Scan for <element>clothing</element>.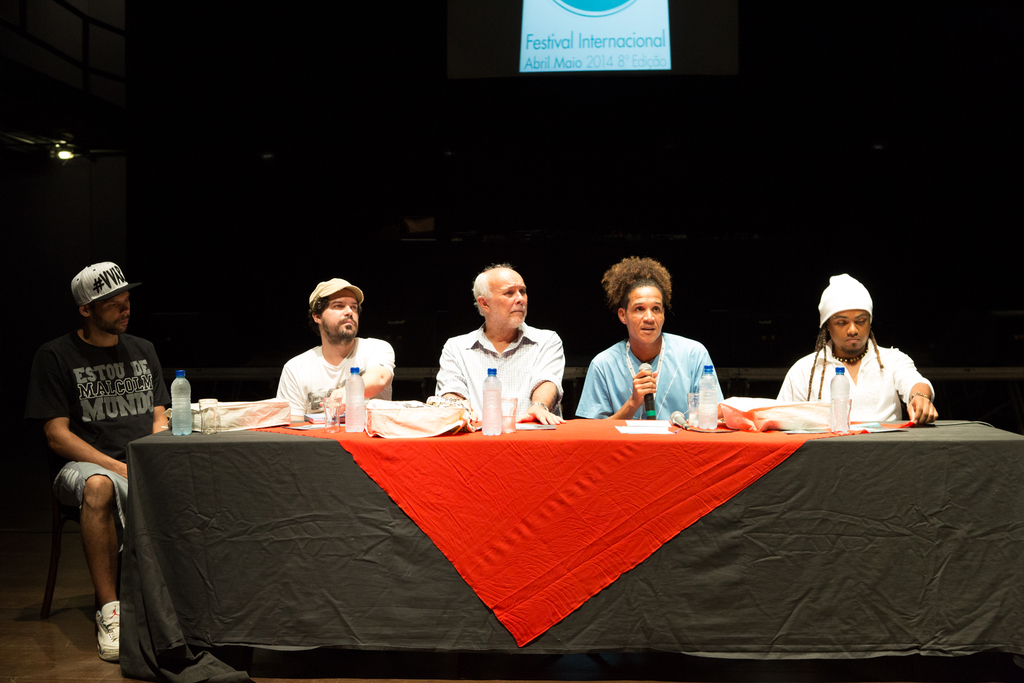
Scan result: (582,345,723,415).
